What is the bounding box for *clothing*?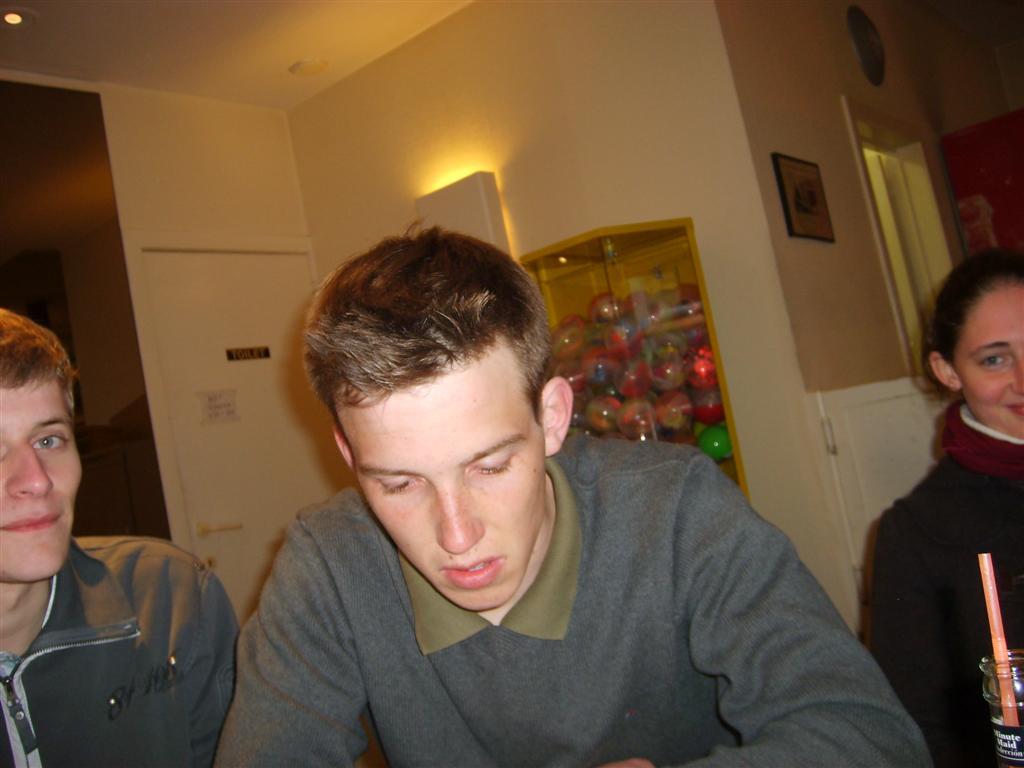
{"x1": 216, "y1": 433, "x2": 937, "y2": 767}.
